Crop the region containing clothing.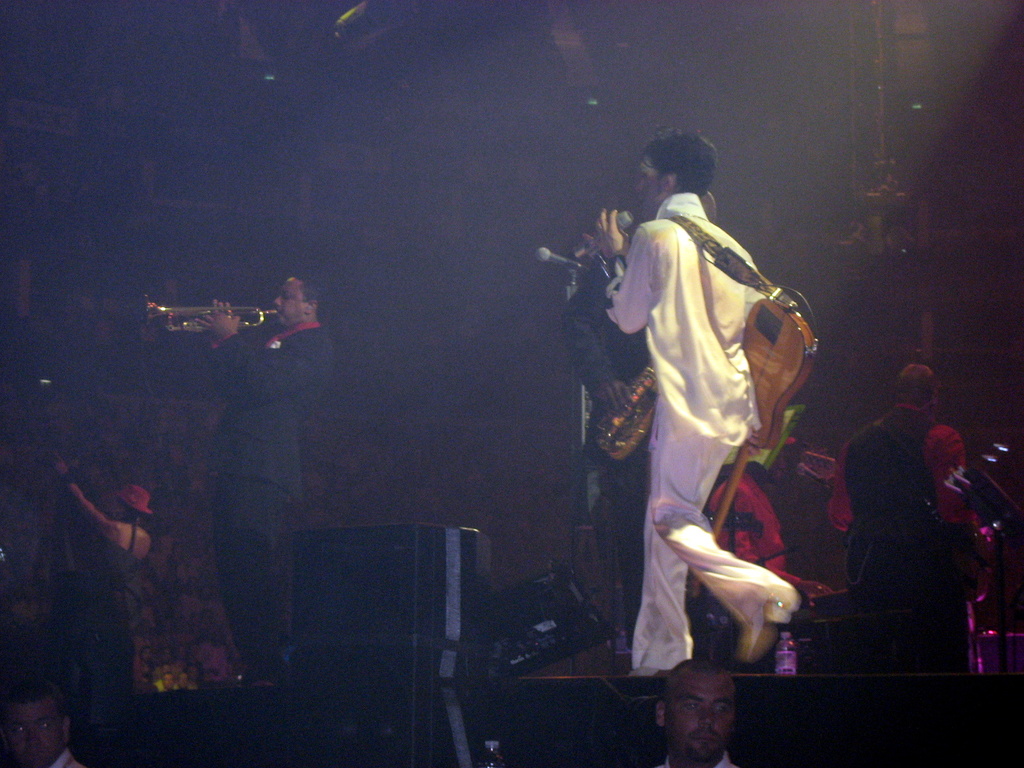
Crop region: Rect(211, 314, 297, 659).
